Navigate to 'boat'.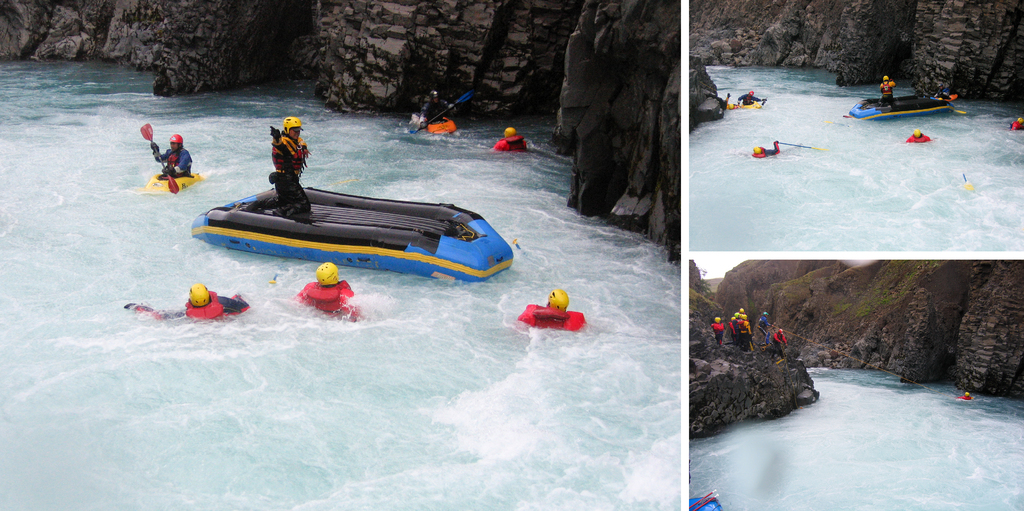
Navigation target: left=726, top=97, right=764, bottom=115.
